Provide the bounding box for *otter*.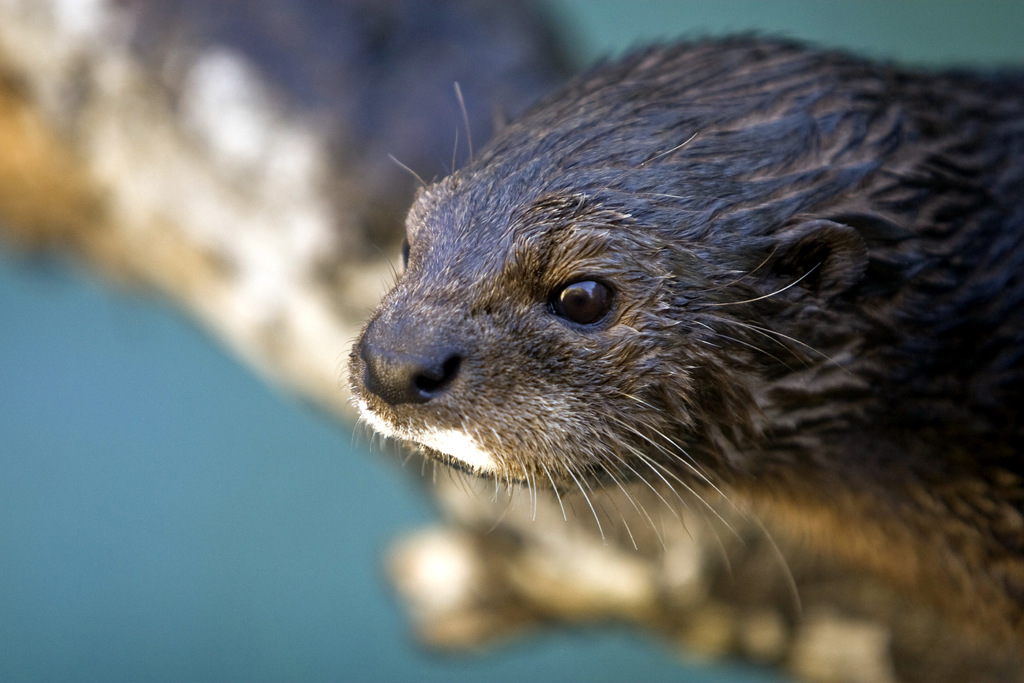
locate(337, 27, 1023, 655).
